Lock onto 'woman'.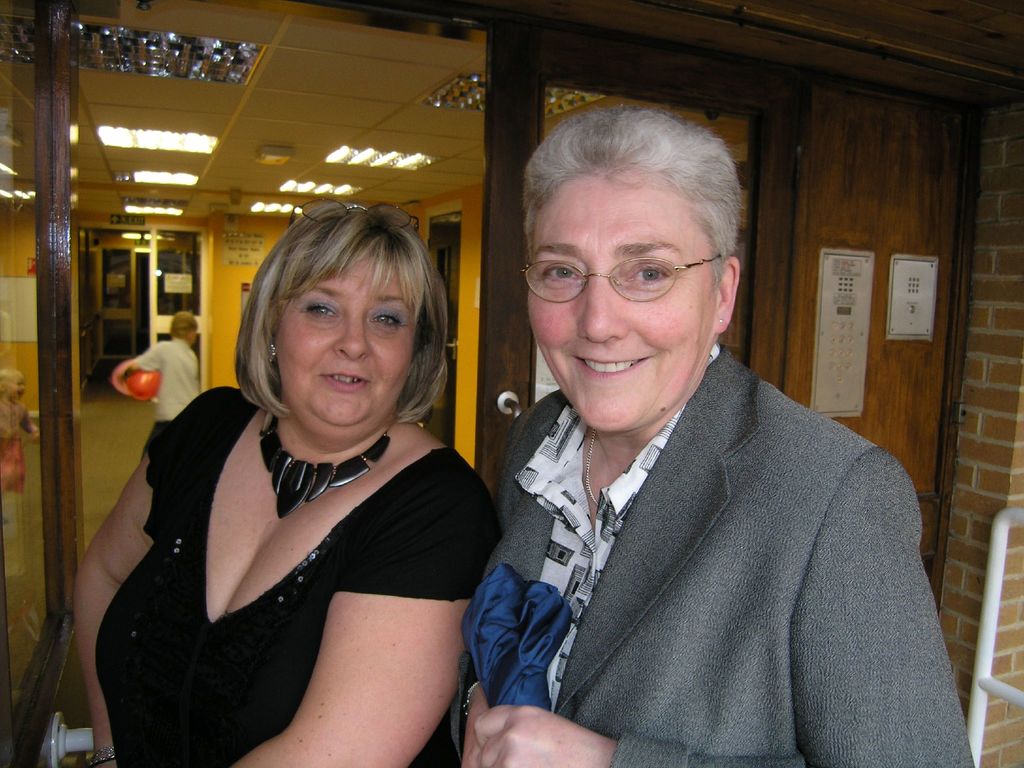
Locked: (x1=89, y1=184, x2=500, y2=766).
